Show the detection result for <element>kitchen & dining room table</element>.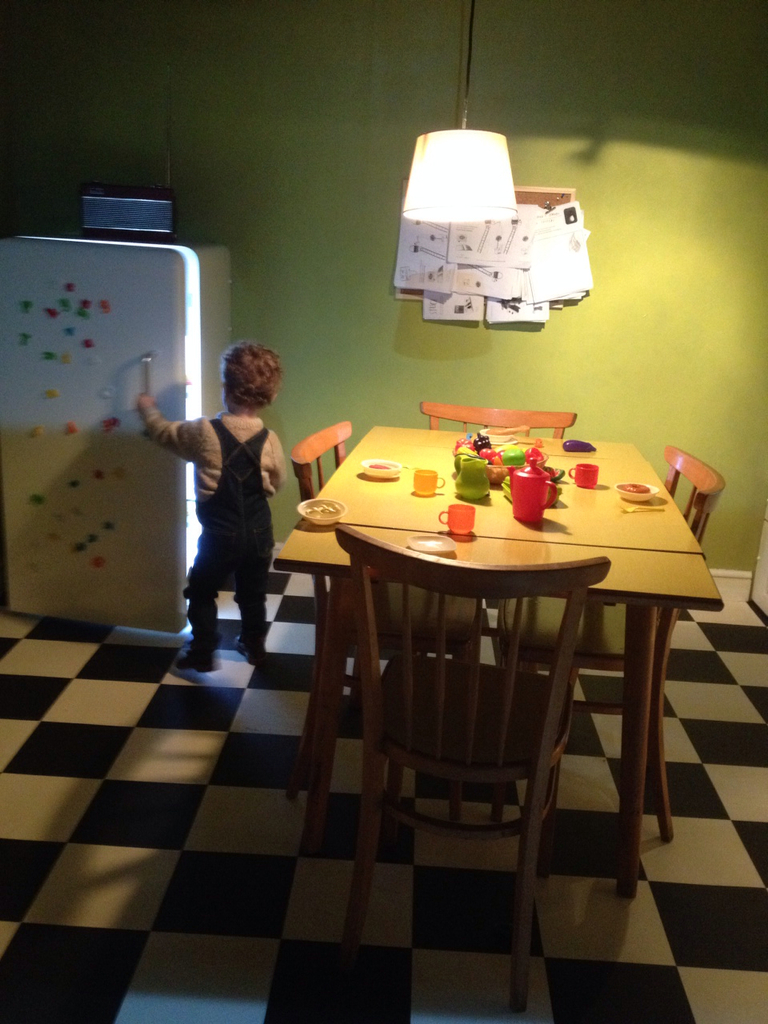
(238, 374, 758, 960).
